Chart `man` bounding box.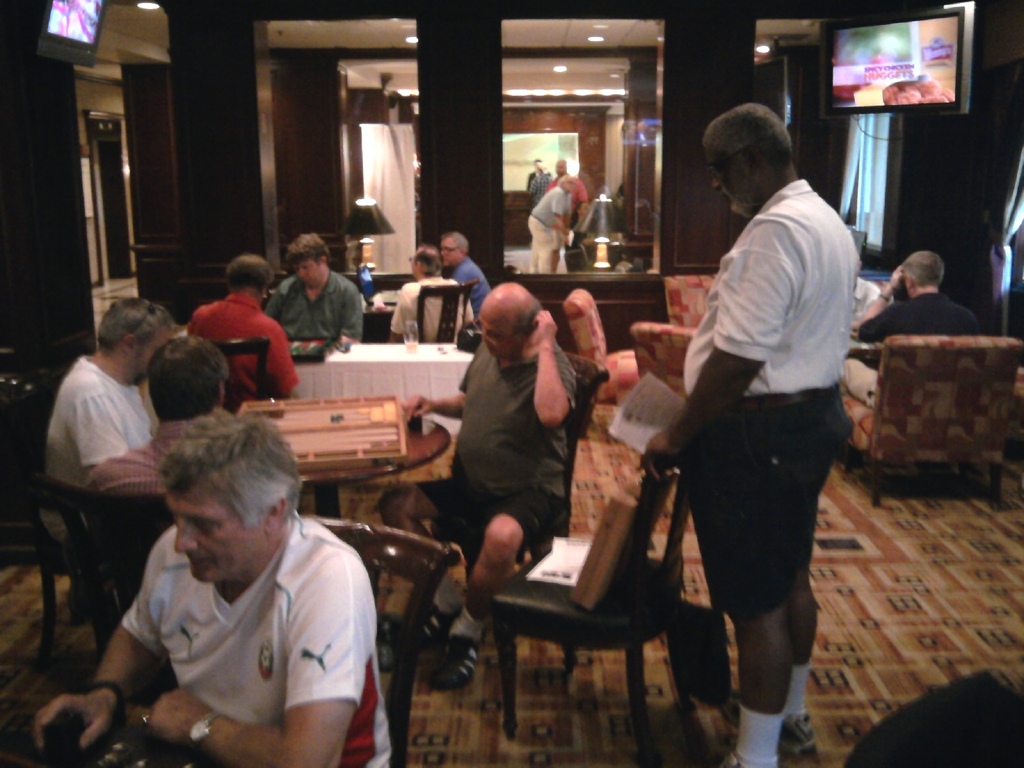
Charted: 260, 228, 364, 346.
